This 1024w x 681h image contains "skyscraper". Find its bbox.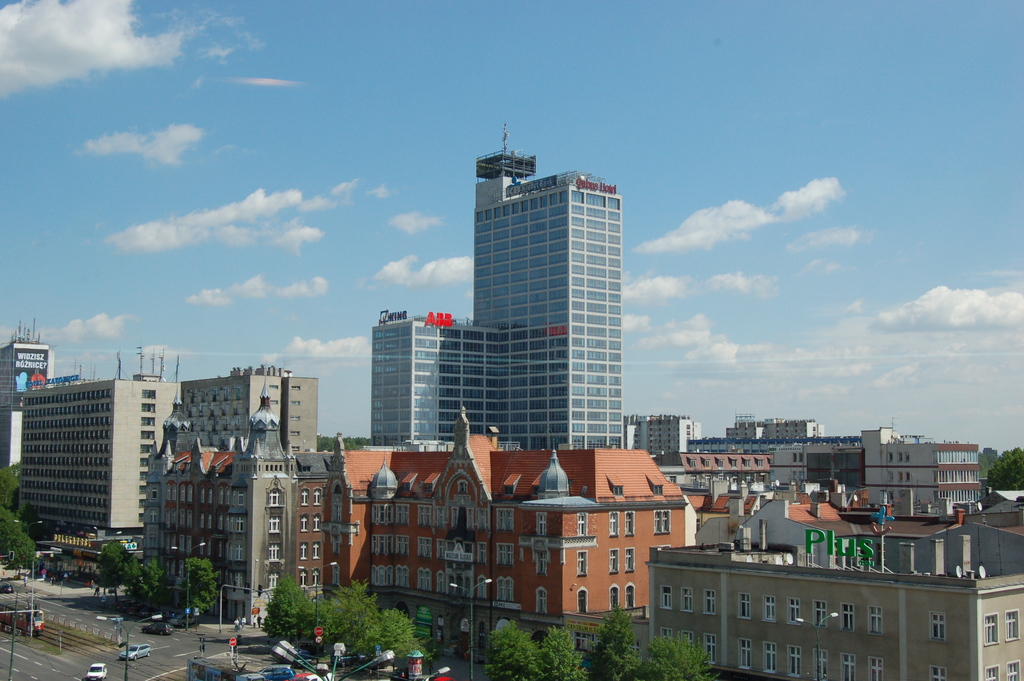
bbox=[360, 147, 657, 475].
